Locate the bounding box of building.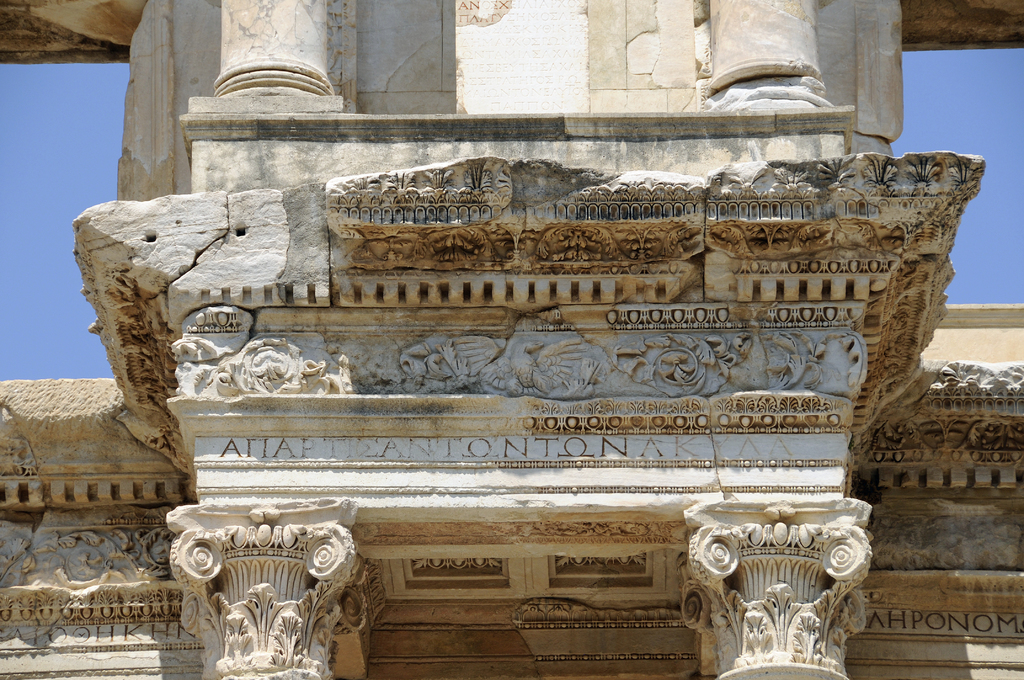
Bounding box: detection(0, 0, 1023, 679).
